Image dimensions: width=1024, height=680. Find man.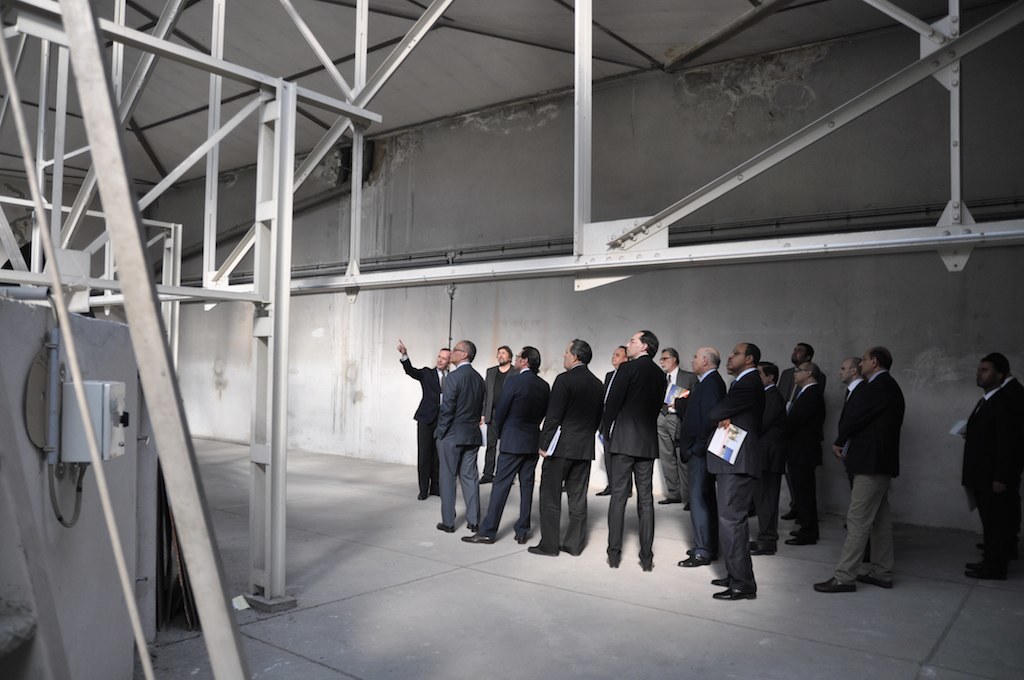
x1=779, y1=344, x2=825, y2=526.
